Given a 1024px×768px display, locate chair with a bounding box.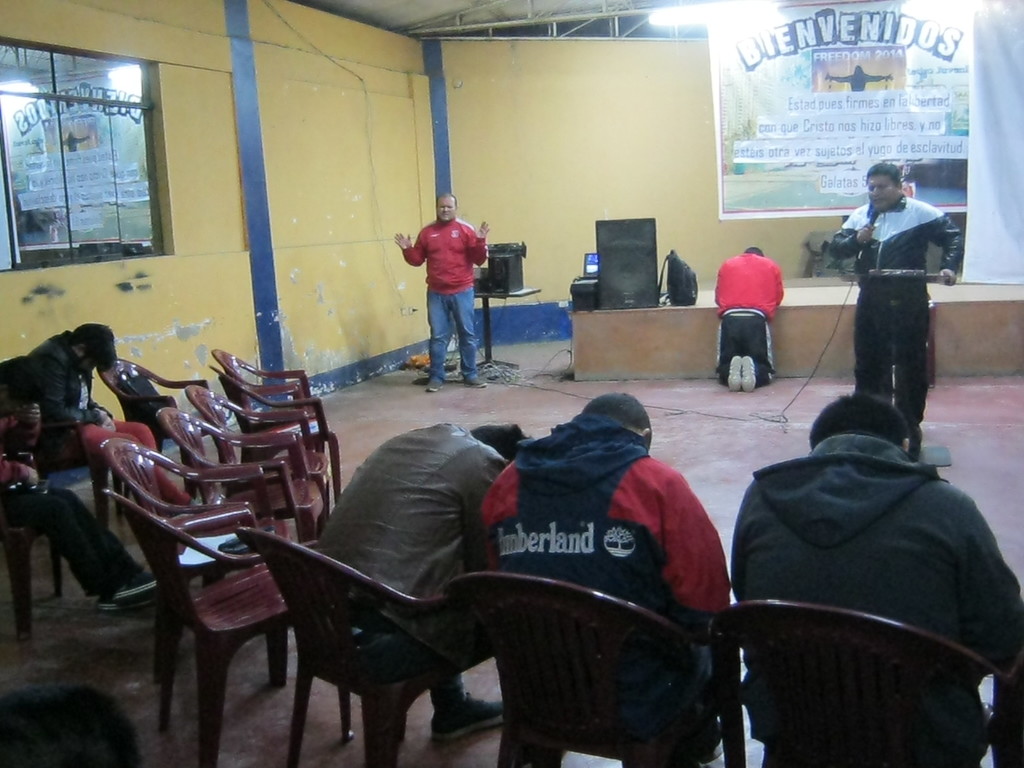
Located: x1=103, y1=436, x2=292, y2=677.
